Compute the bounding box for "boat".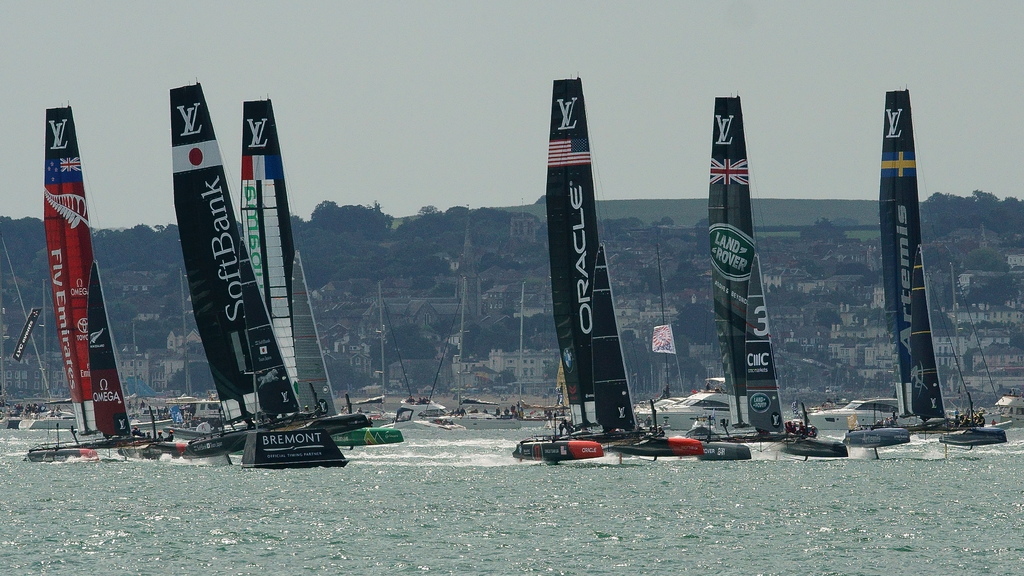
box=[860, 91, 1001, 455].
